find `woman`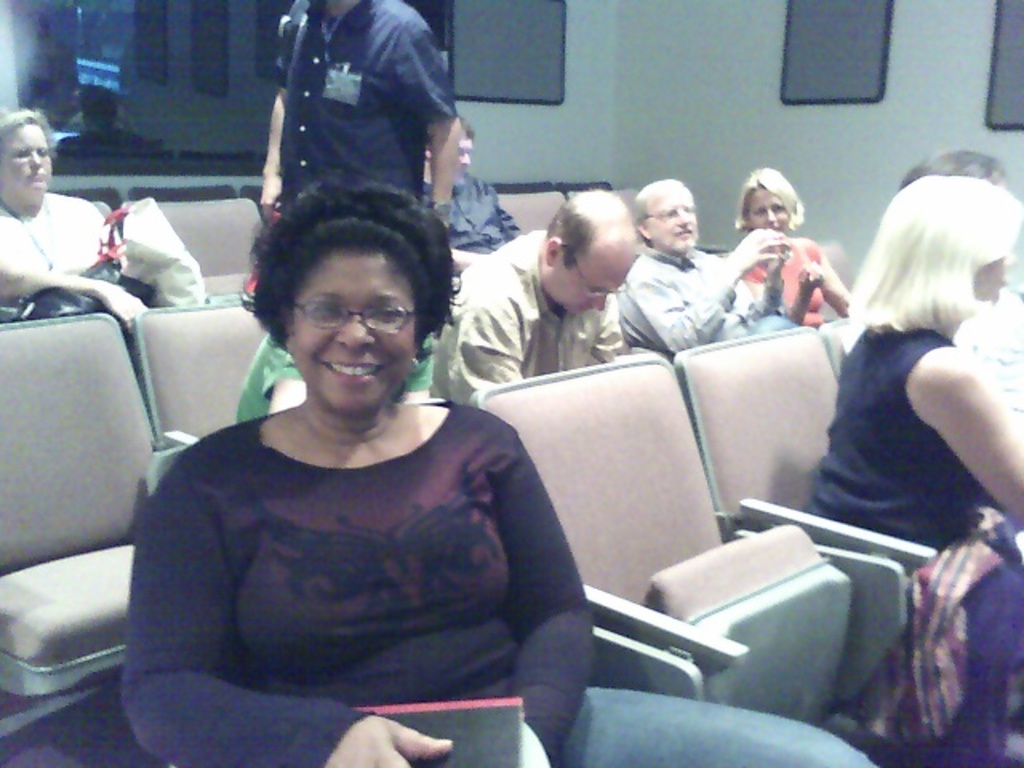
<region>800, 174, 1022, 766</region>
